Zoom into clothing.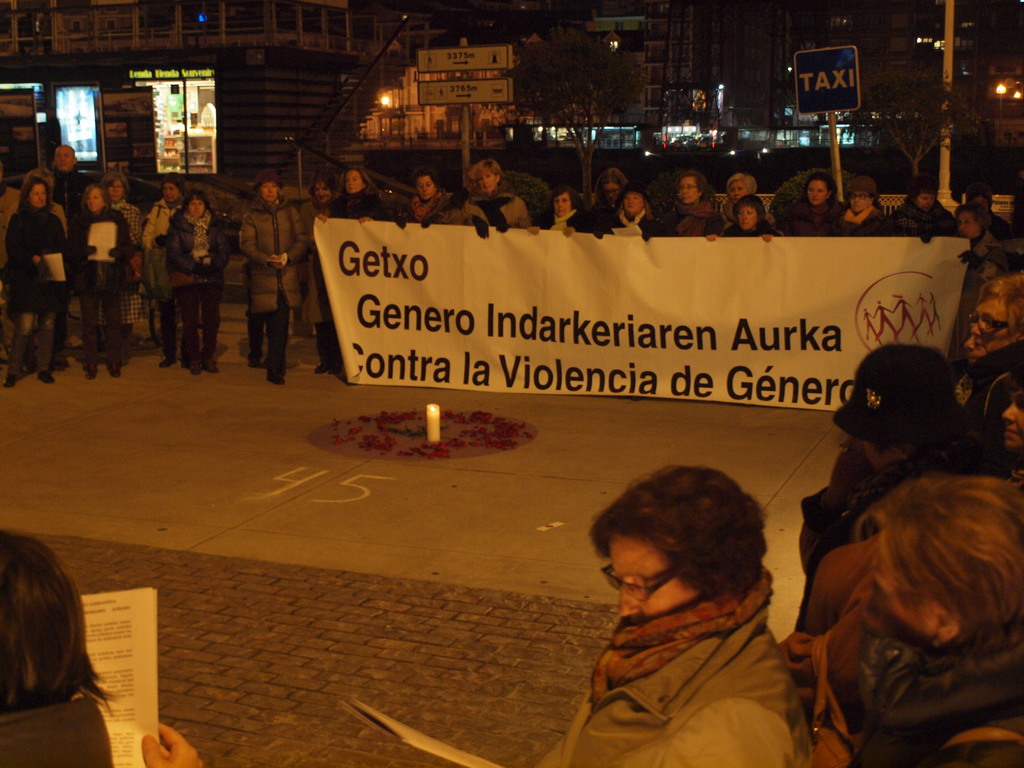
Zoom target: bbox(52, 180, 141, 380).
